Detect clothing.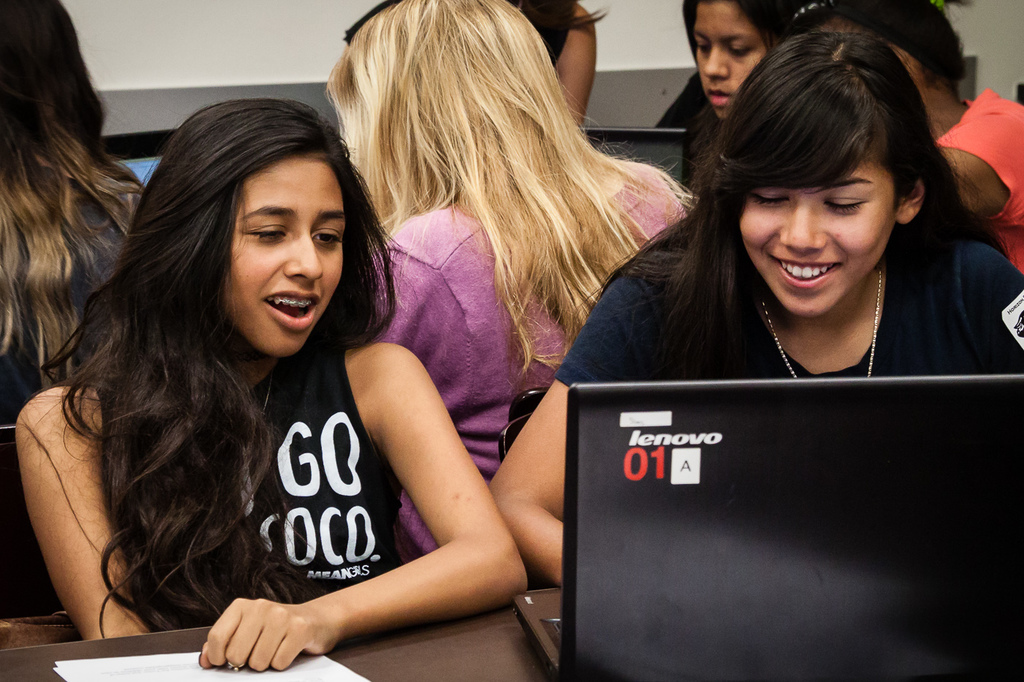
Detected at bbox(552, 223, 1023, 388).
